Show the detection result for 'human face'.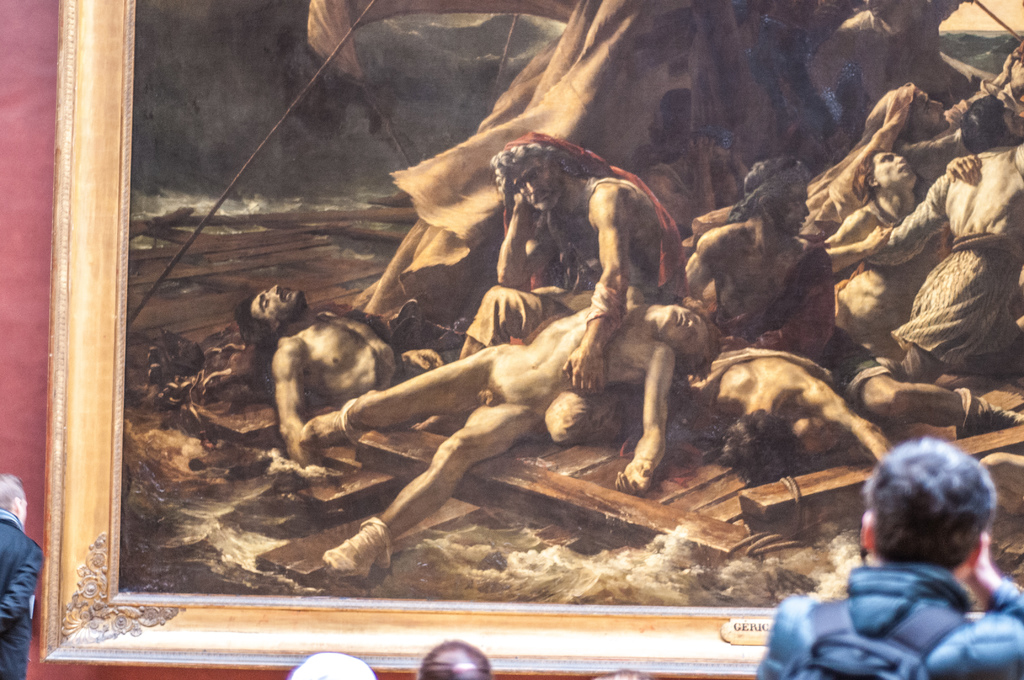
x1=657, y1=294, x2=706, y2=346.
